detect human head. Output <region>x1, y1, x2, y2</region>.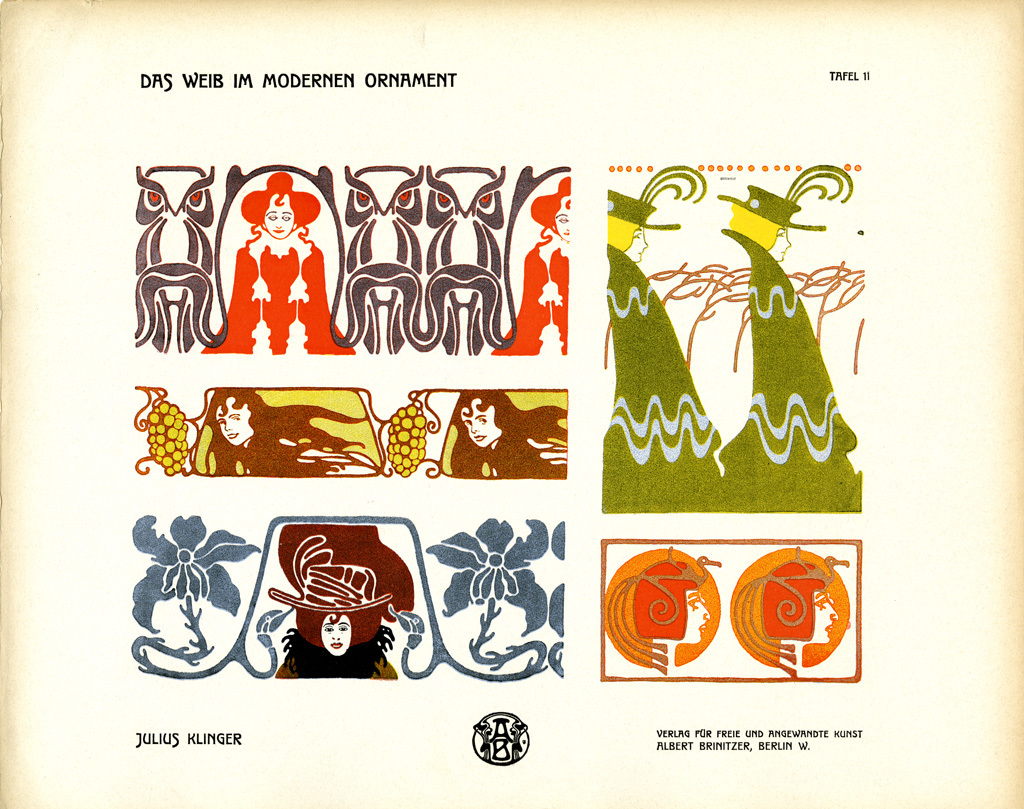
<region>211, 388, 267, 444</region>.
